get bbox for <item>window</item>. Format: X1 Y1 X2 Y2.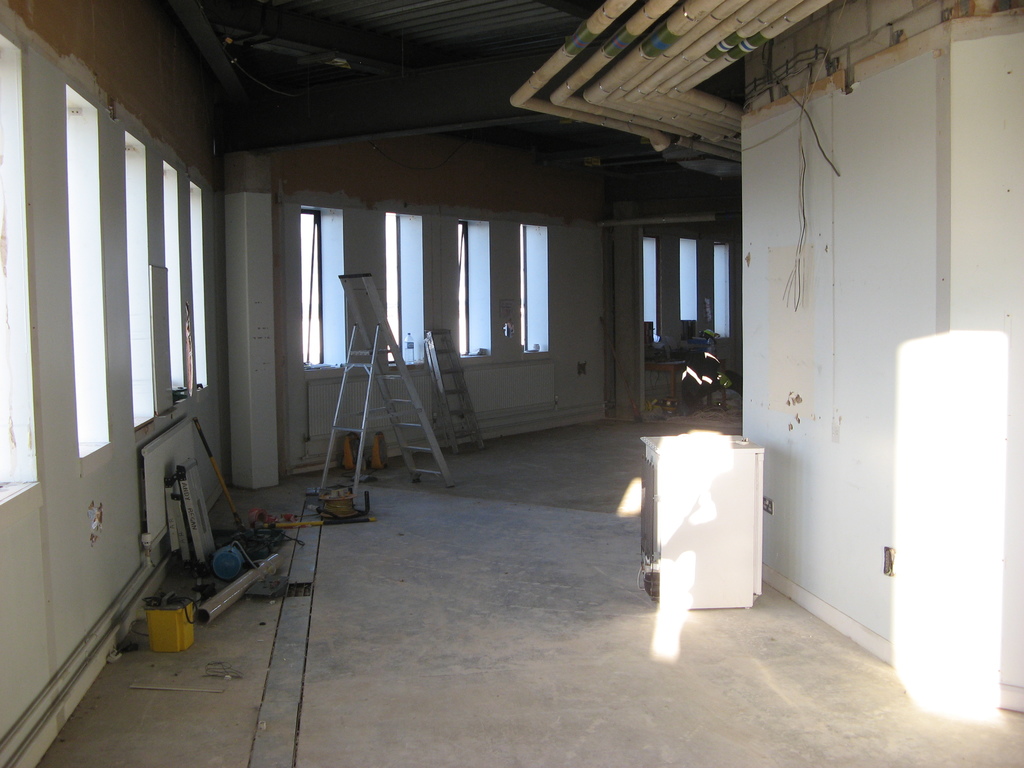
123 132 159 426.
